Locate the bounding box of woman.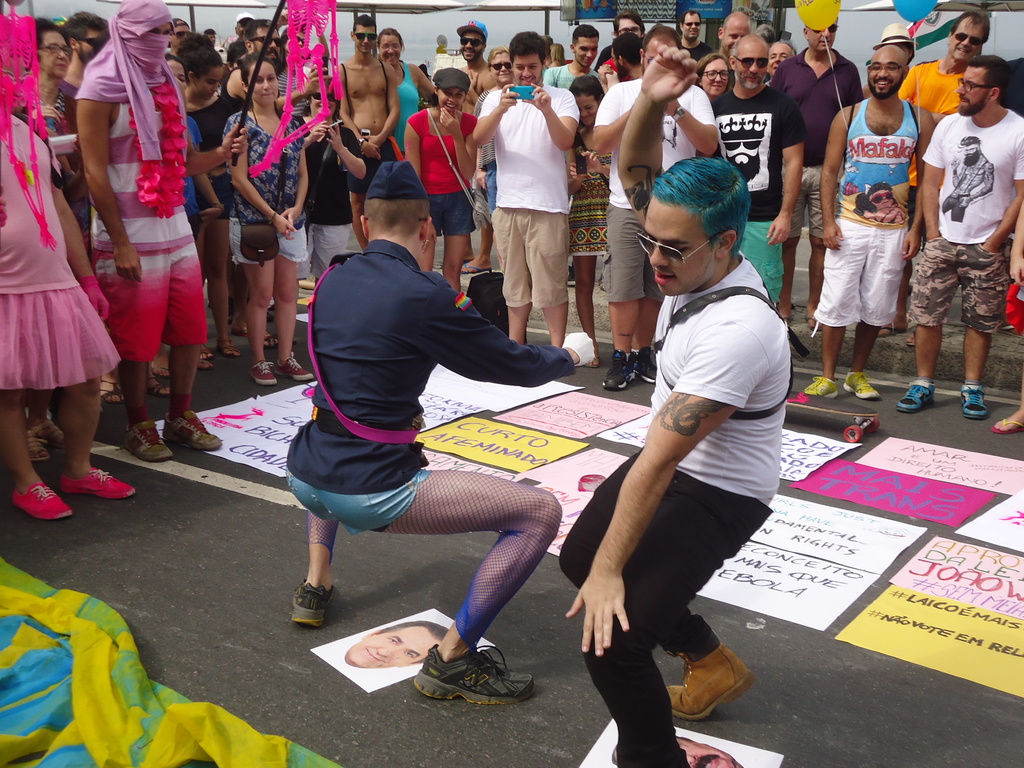
Bounding box: 367:24:444:166.
